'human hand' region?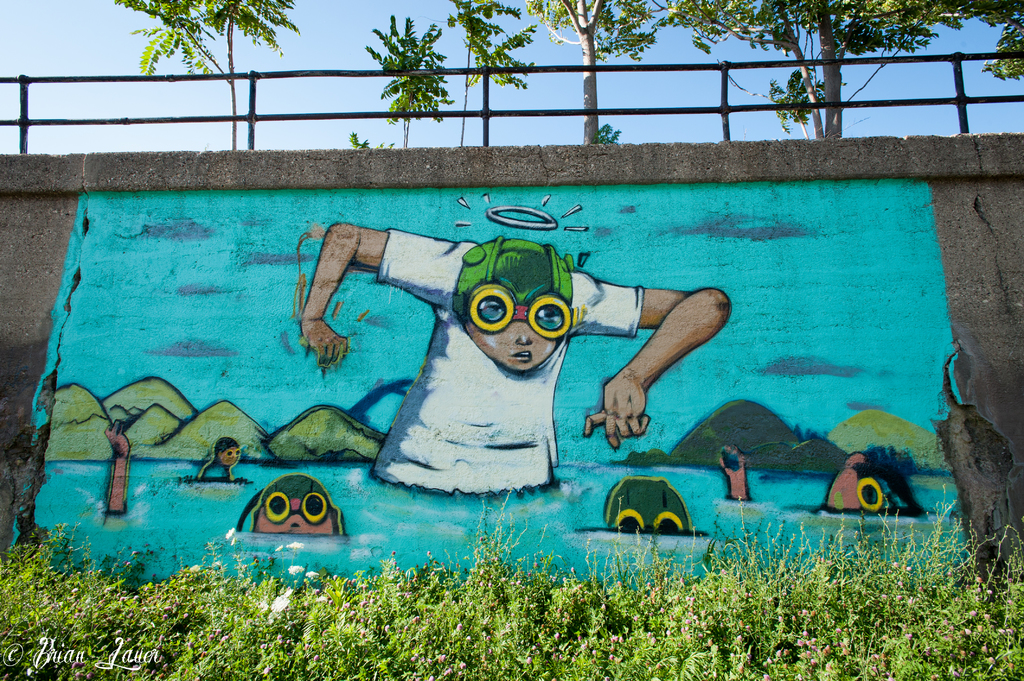
{"x1": 715, "y1": 444, "x2": 746, "y2": 481}
